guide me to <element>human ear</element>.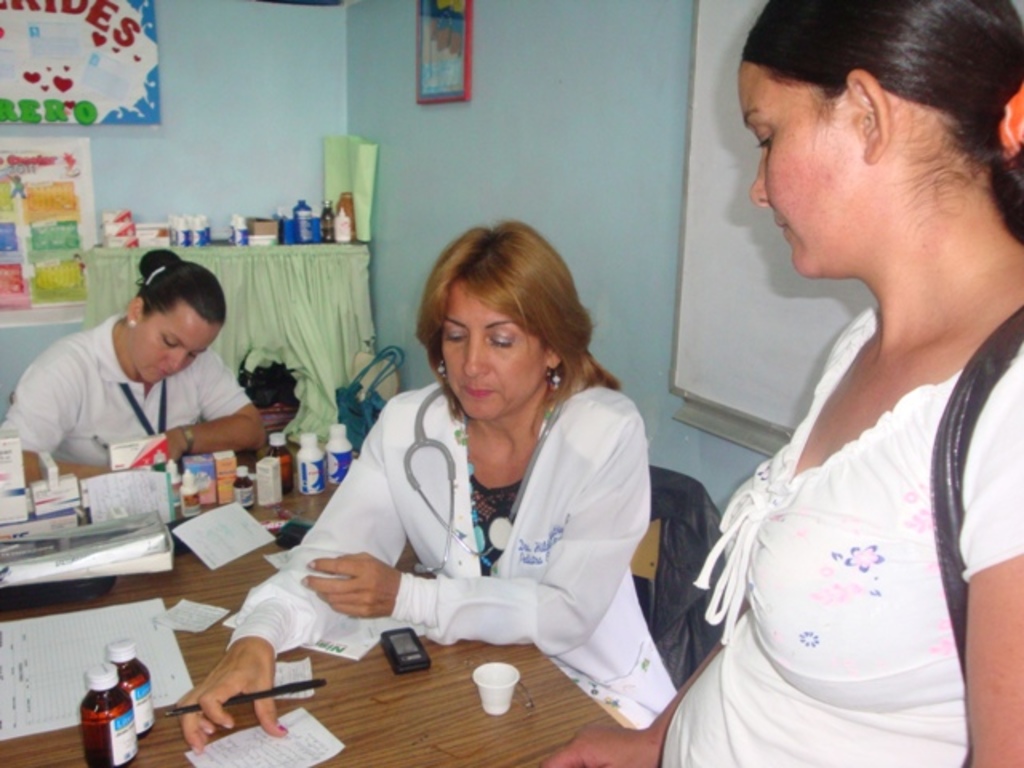
Guidance: detection(128, 299, 142, 326).
